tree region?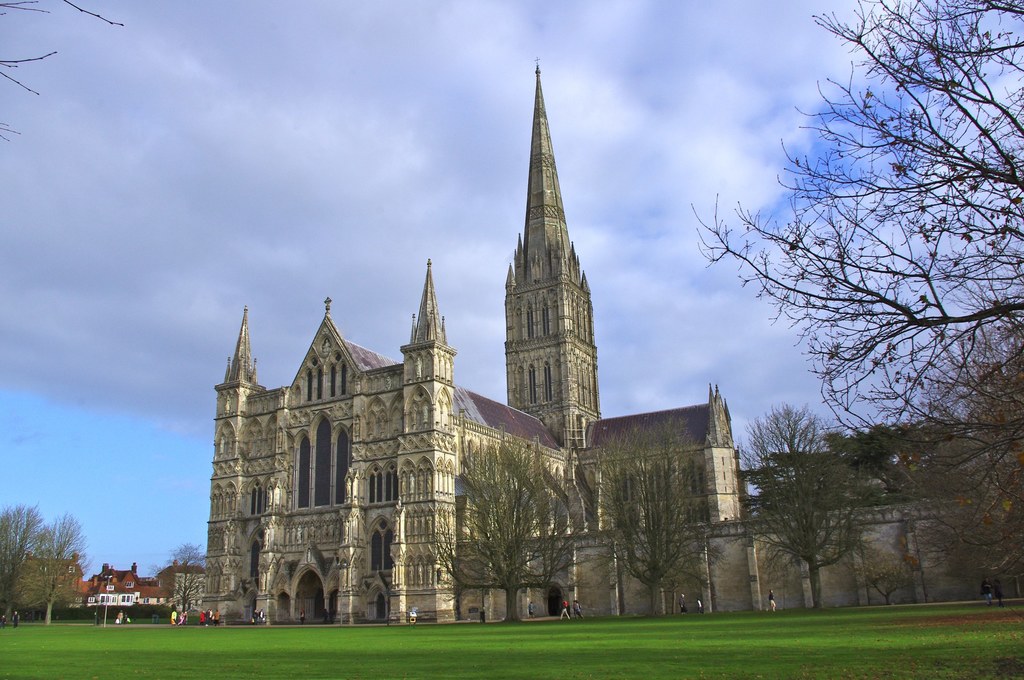
{"x1": 431, "y1": 434, "x2": 582, "y2": 622}
